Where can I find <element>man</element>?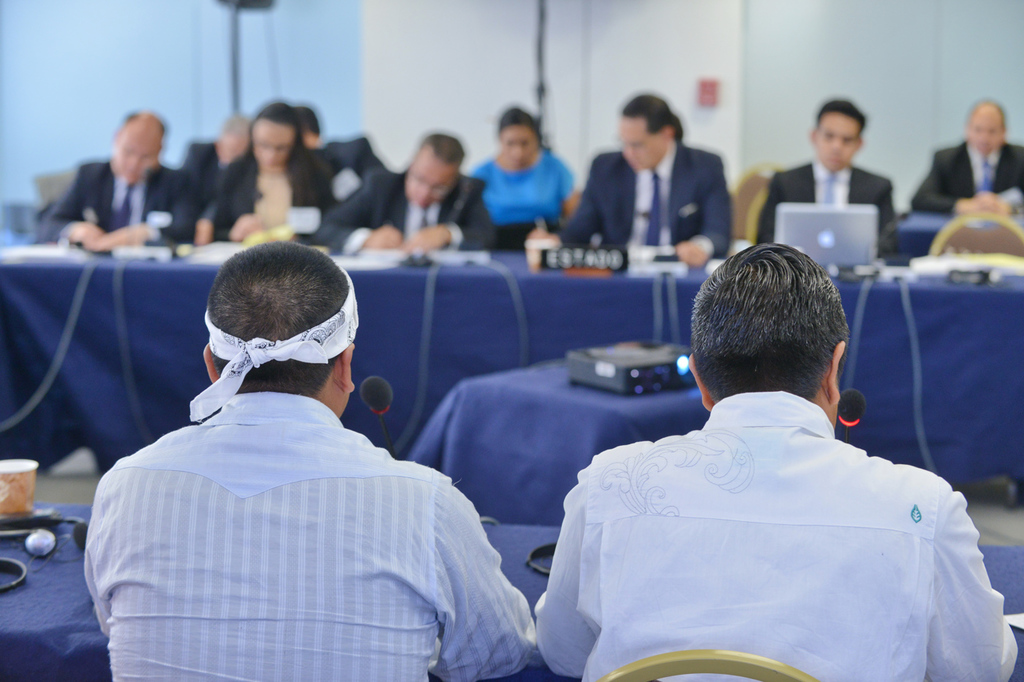
You can find it at bbox(293, 104, 383, 194).
